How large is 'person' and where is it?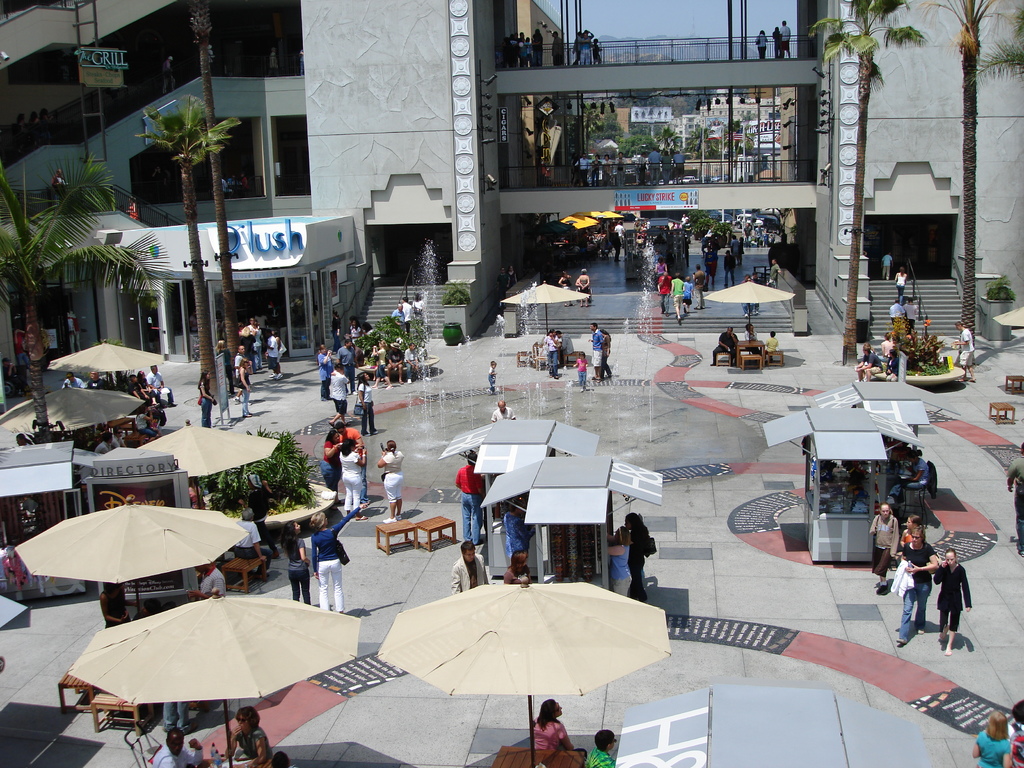
Bounding box: {"x1": 307, "y1": 496, "x2": 369, "y2": 609}.
